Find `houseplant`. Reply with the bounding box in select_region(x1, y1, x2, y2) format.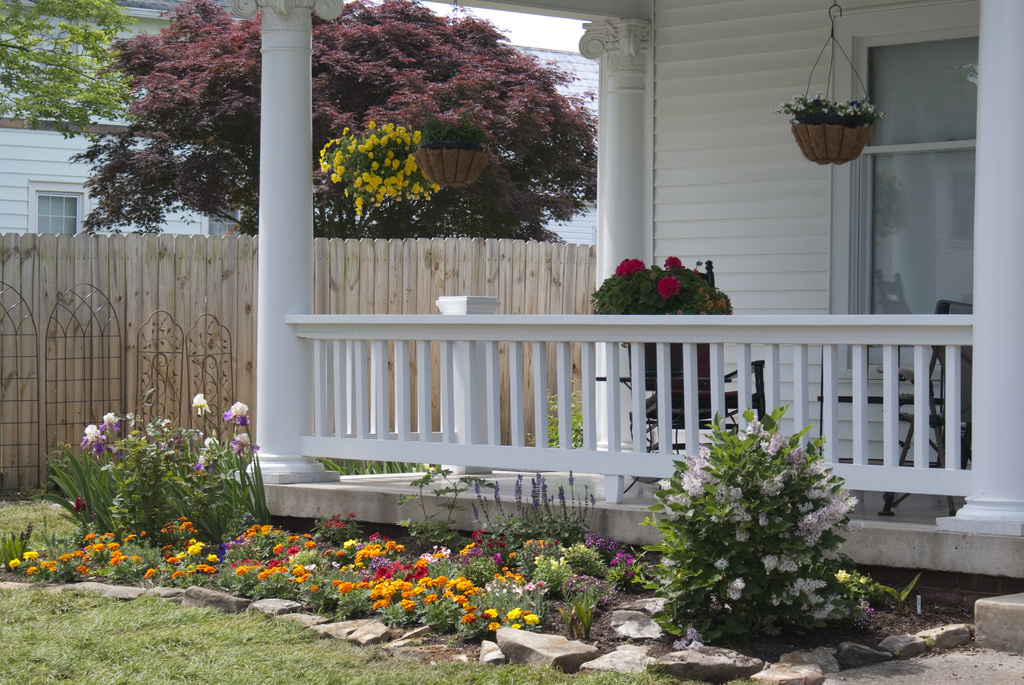
select_region(95, 413, 184, 544).
